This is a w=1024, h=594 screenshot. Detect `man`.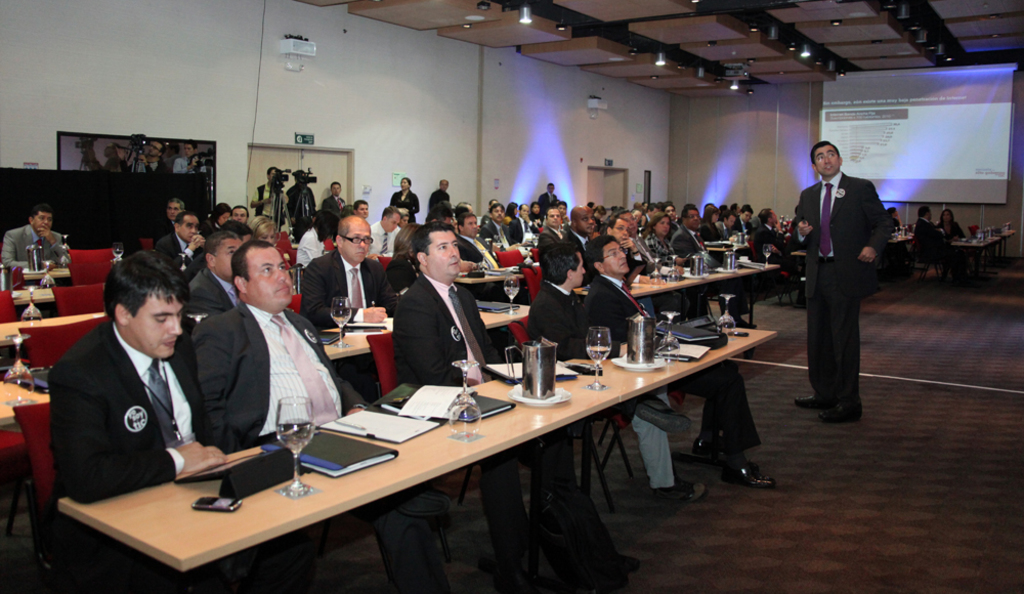
x1=645 y1=202 x2=660 y2=222.
